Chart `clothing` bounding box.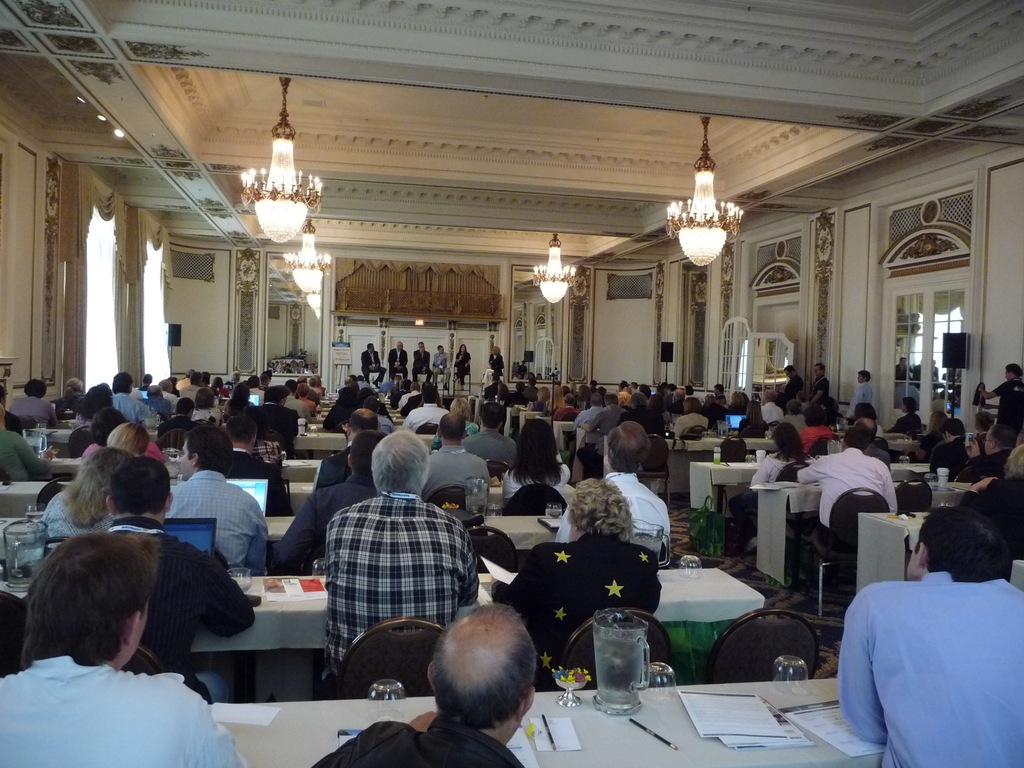
Charted: 406 349 433 393.
